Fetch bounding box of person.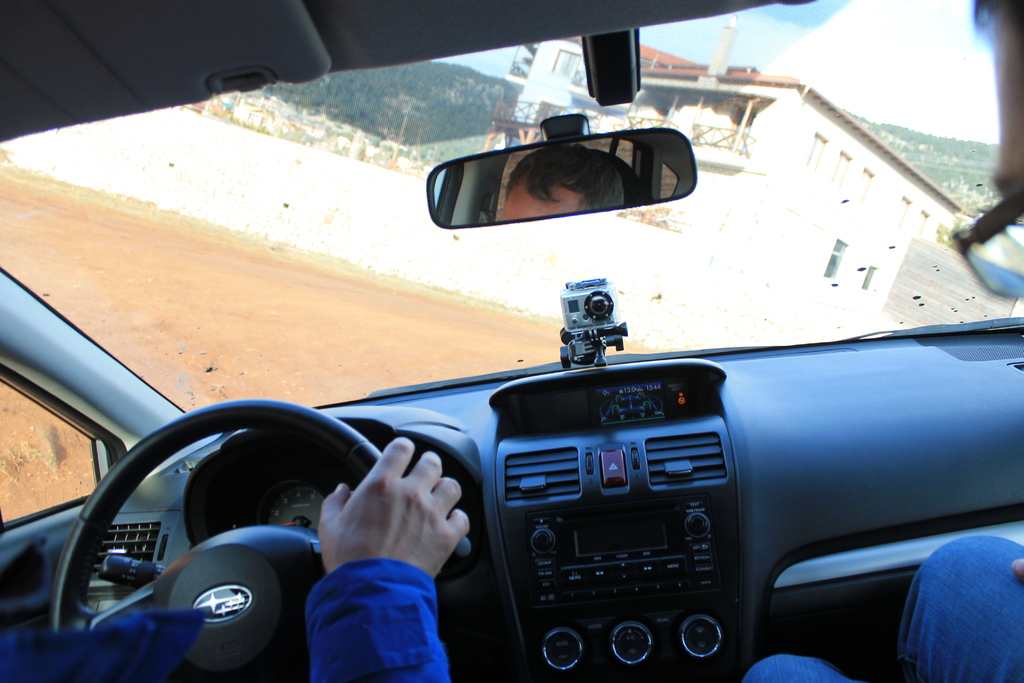
Bbox: rect(0, 436, 471, 682).
